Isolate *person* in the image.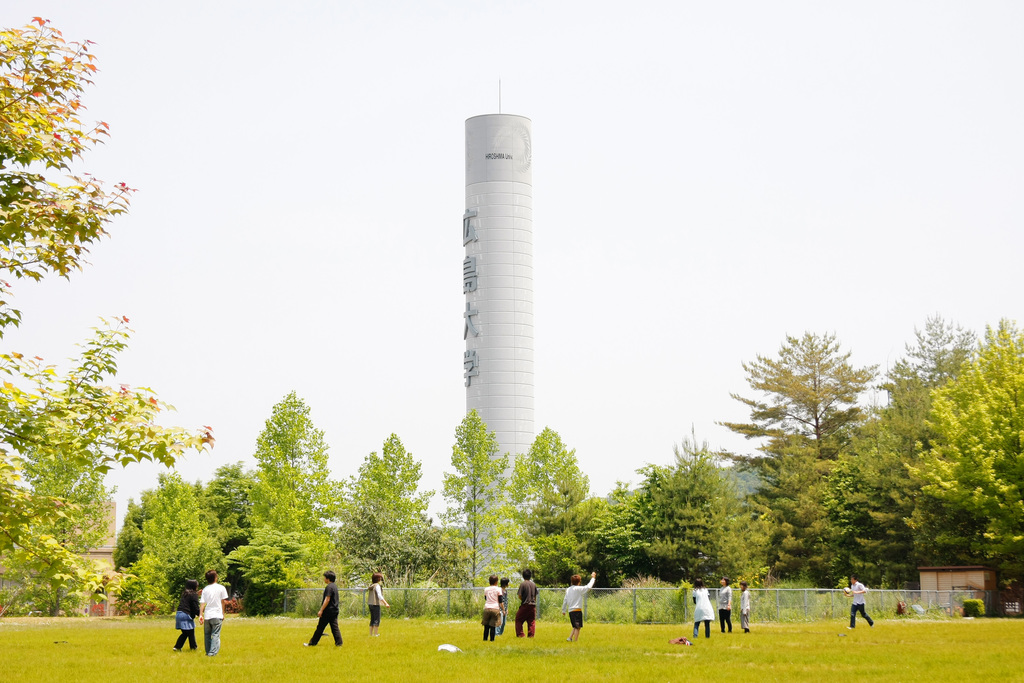
Isolated region: [197, 567, 228, 657].
